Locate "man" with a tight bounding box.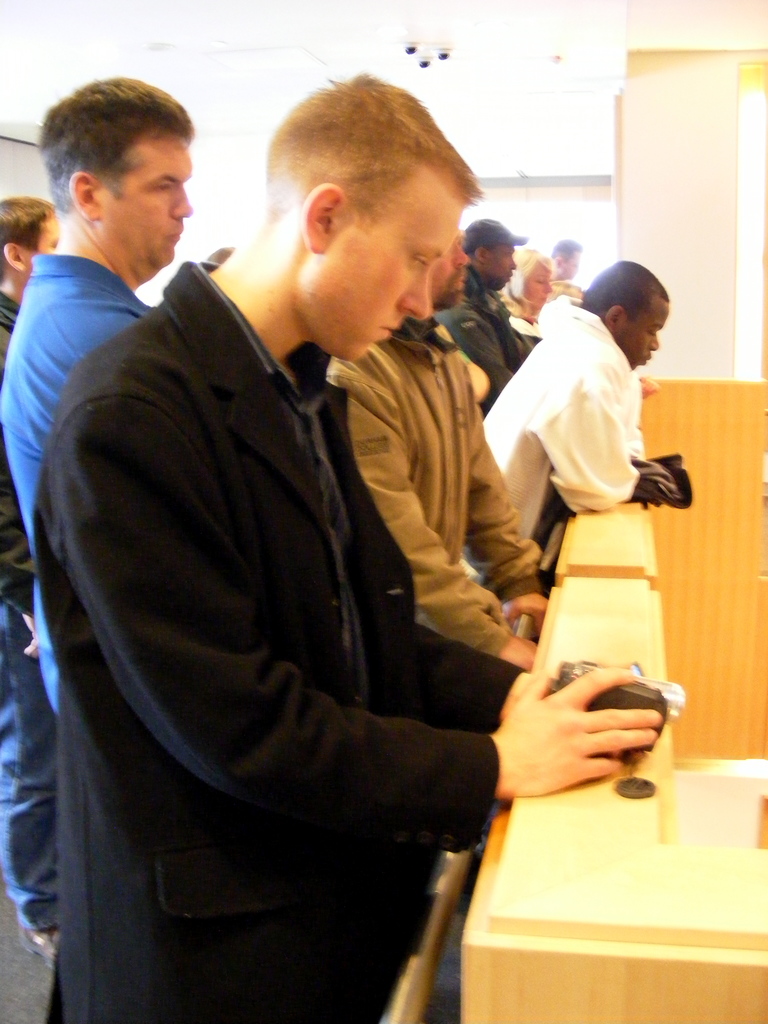
(x1=0, y1=202, x2=65, y2=966).
